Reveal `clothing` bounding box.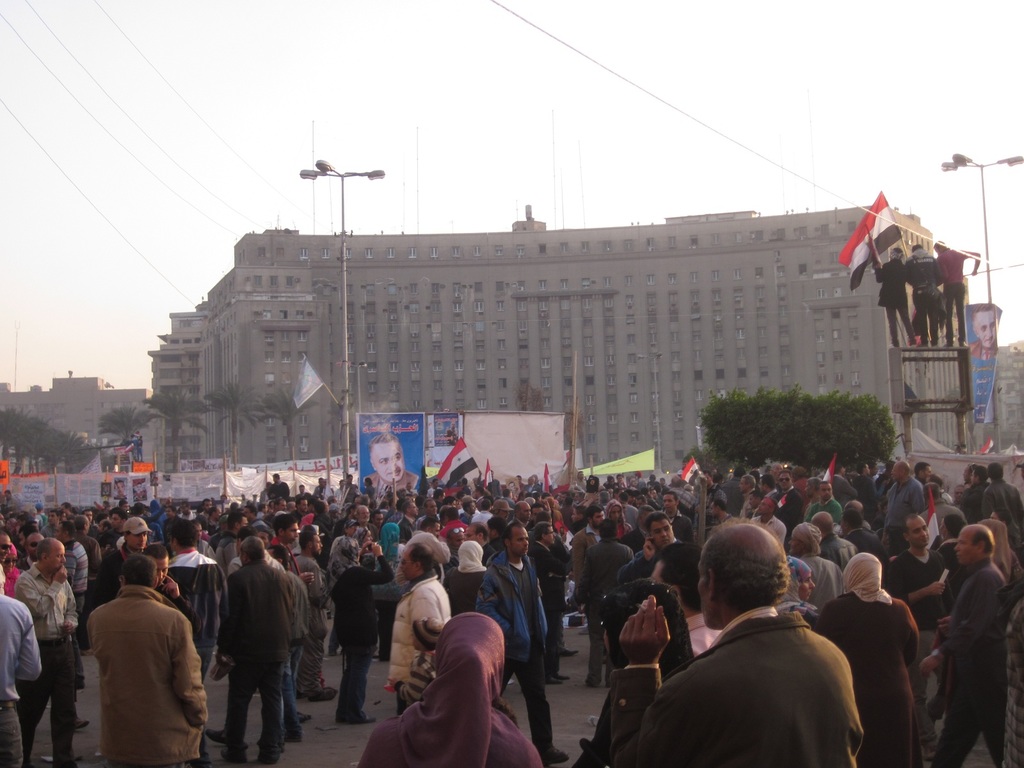
Revealed: 371 472 417 505.
